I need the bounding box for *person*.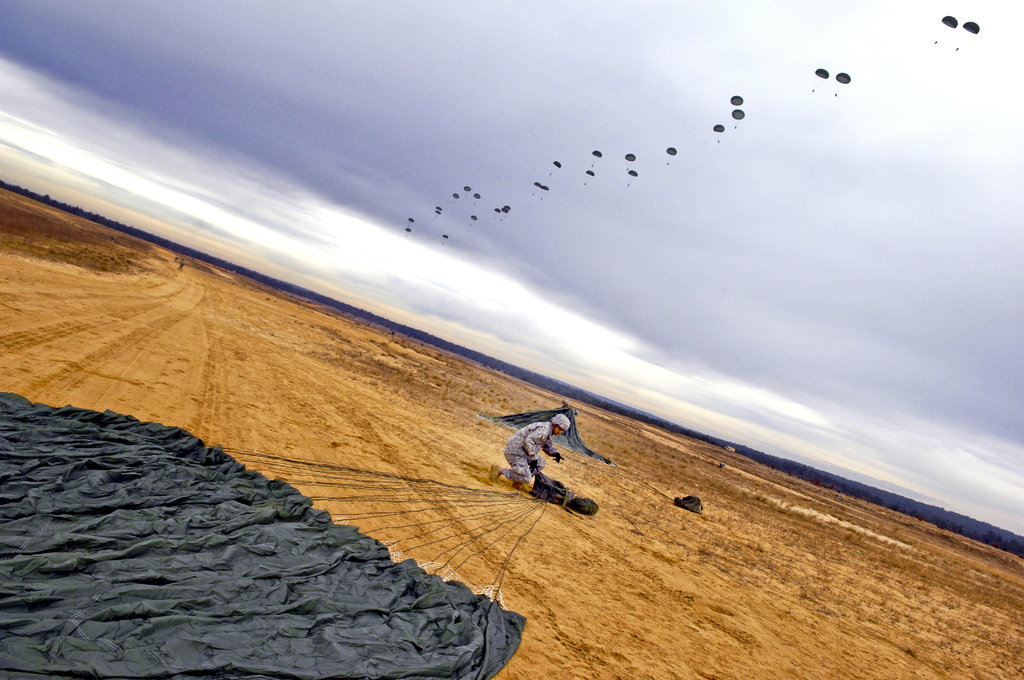
Here it is: {"left": 483, "top": 407, "right": 566, "bottom": 494}.
